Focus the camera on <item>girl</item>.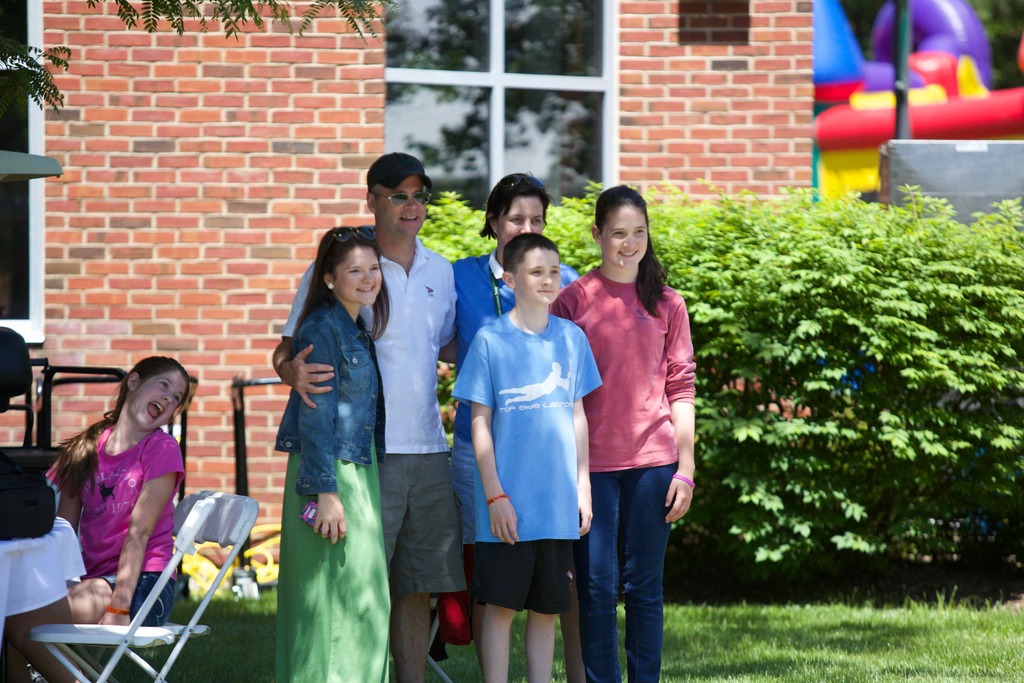
Focus region: (x1=546, y1=185, x2=698, y2=682).
